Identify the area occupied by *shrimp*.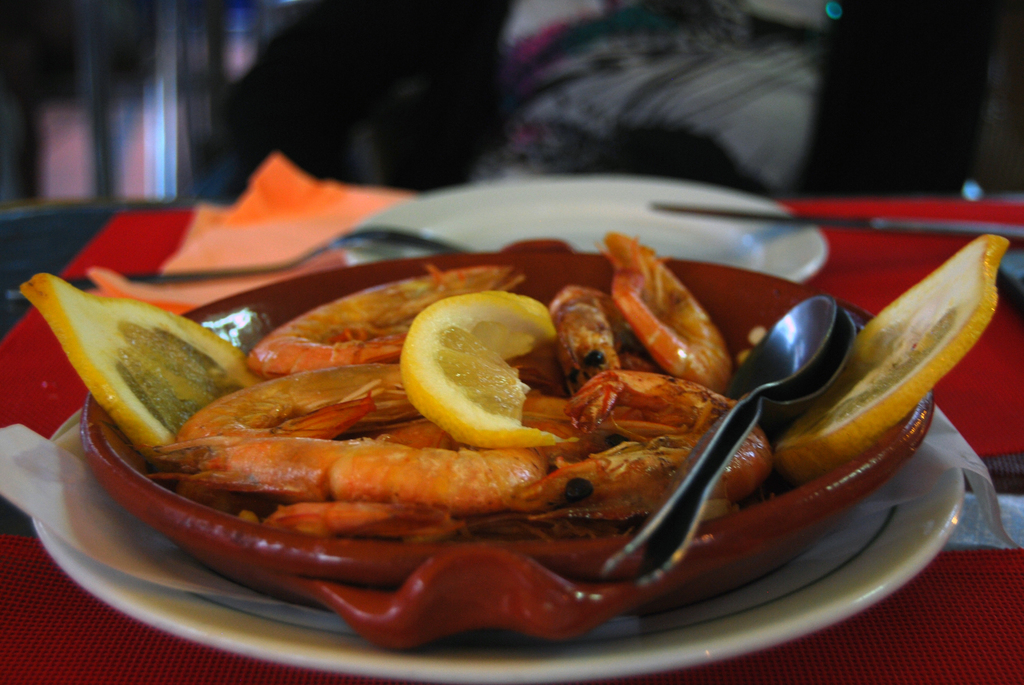
Area: <box>244,262,530,377</box>.
